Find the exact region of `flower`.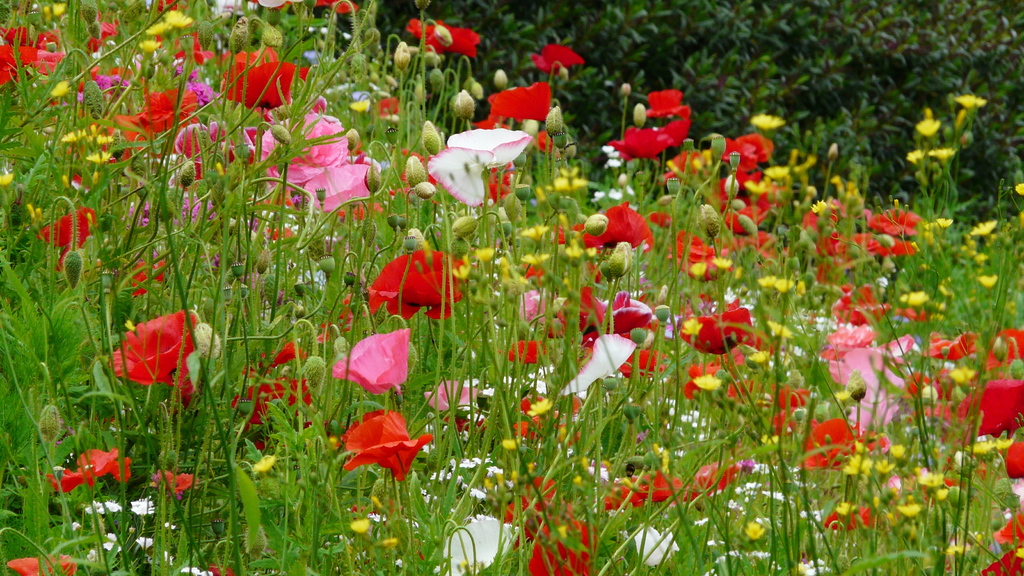
Exact region: Rect(467, 80, 551, 126).
